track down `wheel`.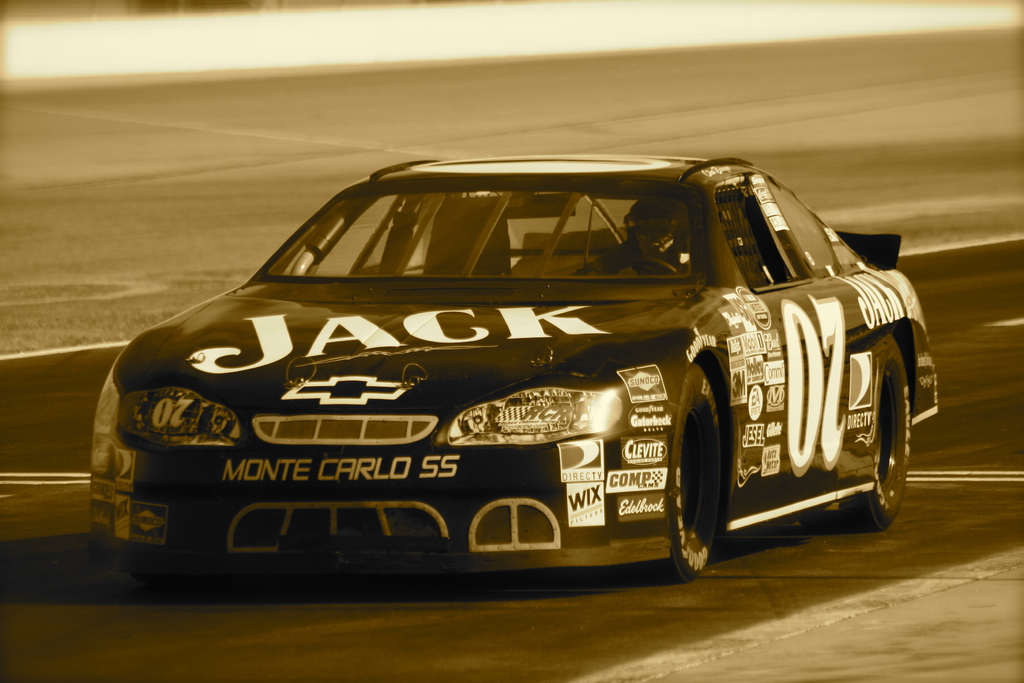
Tracked to (x1=834, y1=336, x2=911, y2=530).
